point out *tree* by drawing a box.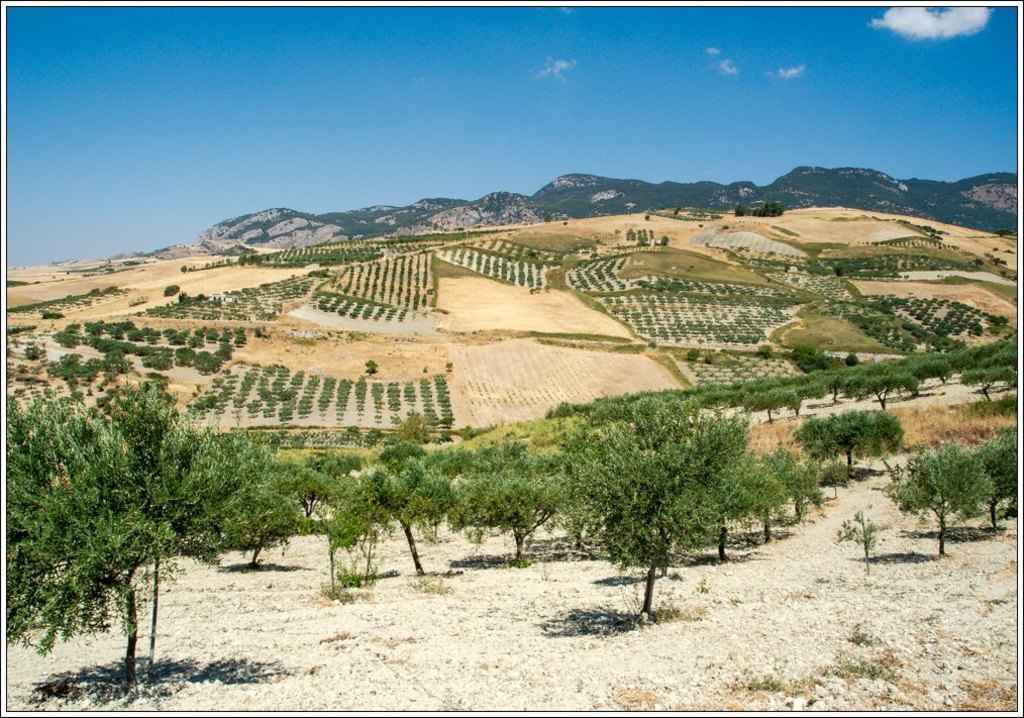
detection(452, 434, 553, 481).
